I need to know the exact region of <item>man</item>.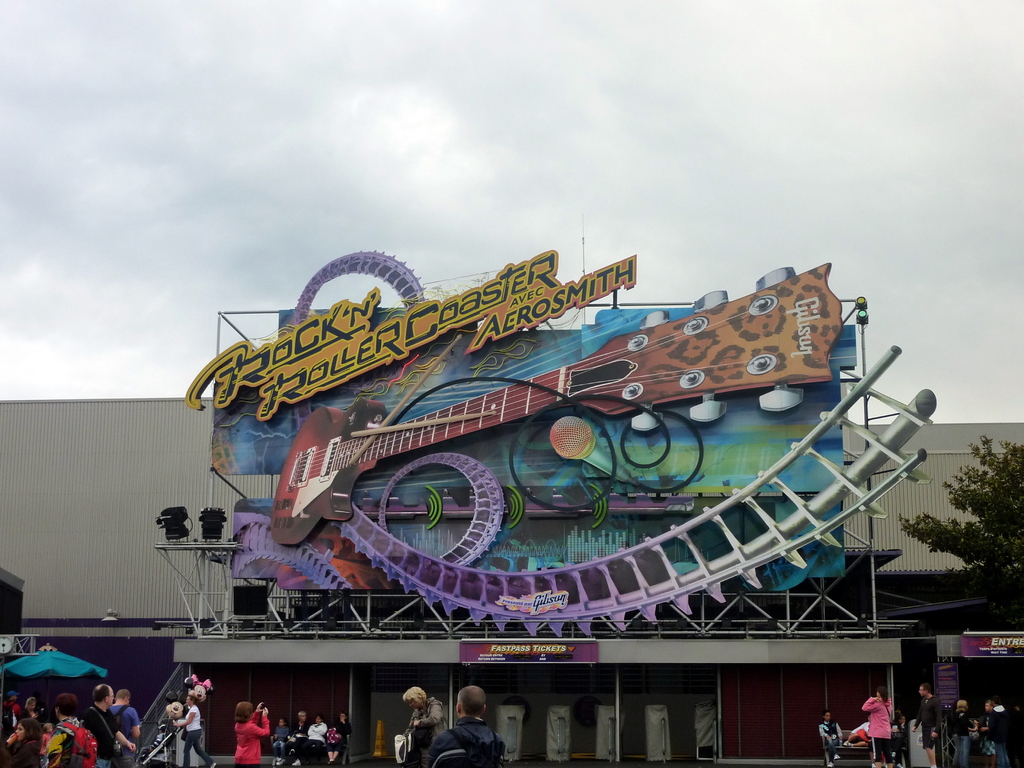
Region: 80/683/136/767.
